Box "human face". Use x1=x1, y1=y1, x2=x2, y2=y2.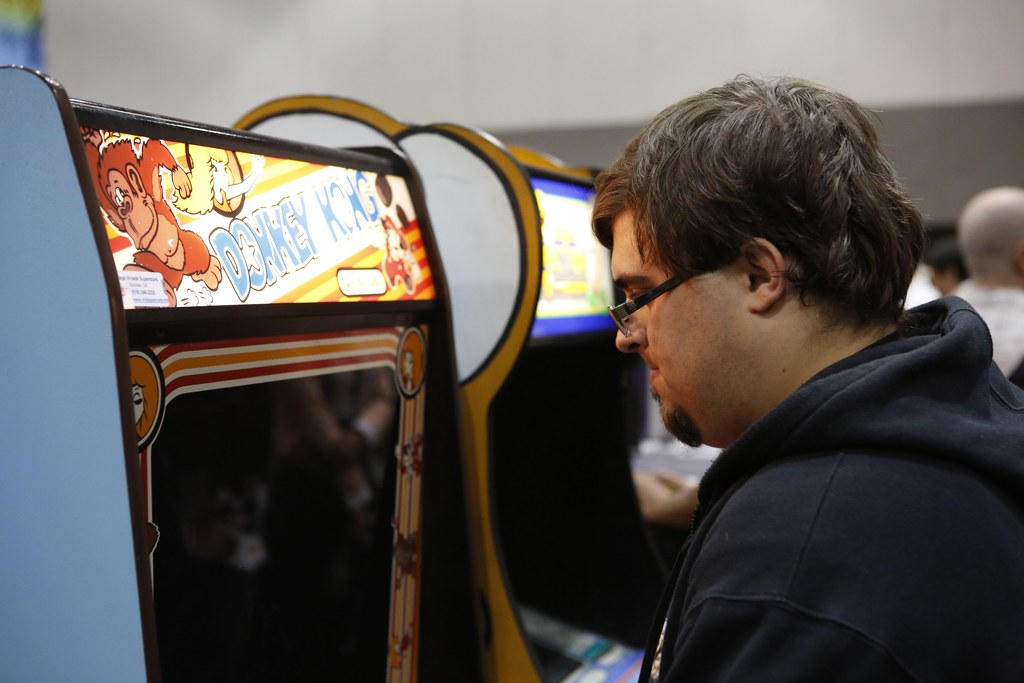
x1=605, y1=204, x2=760, y2=449.
